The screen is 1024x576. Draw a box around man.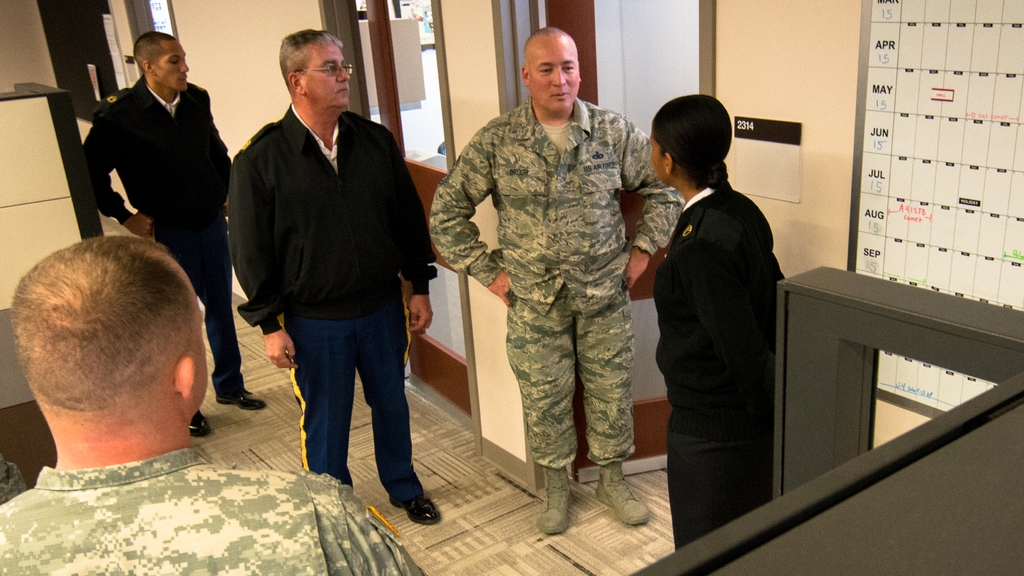
bbox(429, 24, 685, 538).
